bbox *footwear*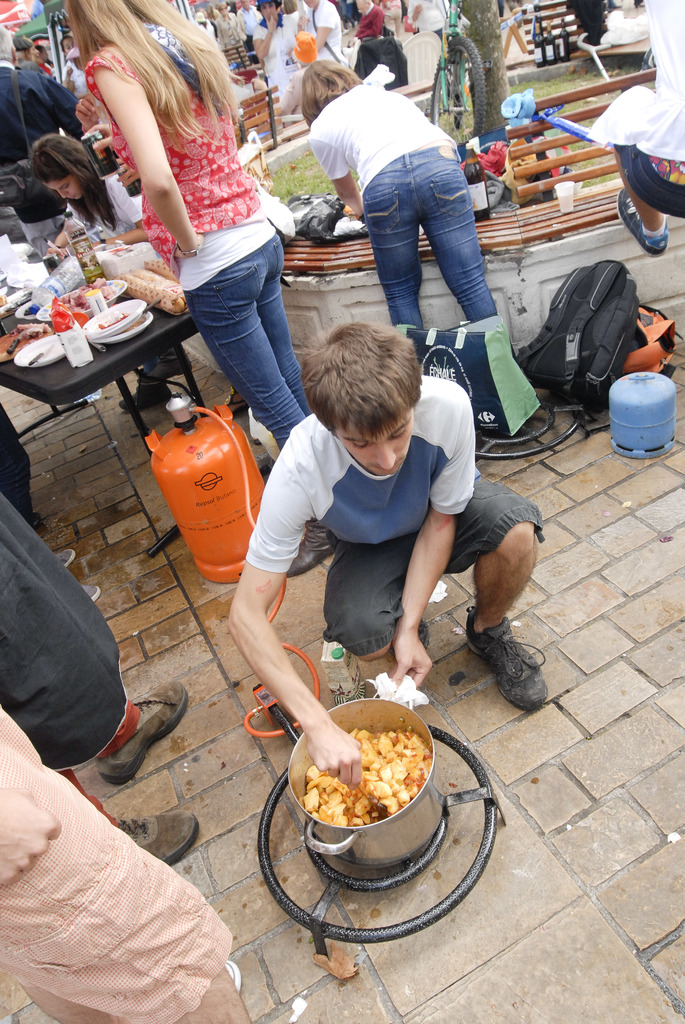
x1=94, y1=680, x2=189, y2=792
